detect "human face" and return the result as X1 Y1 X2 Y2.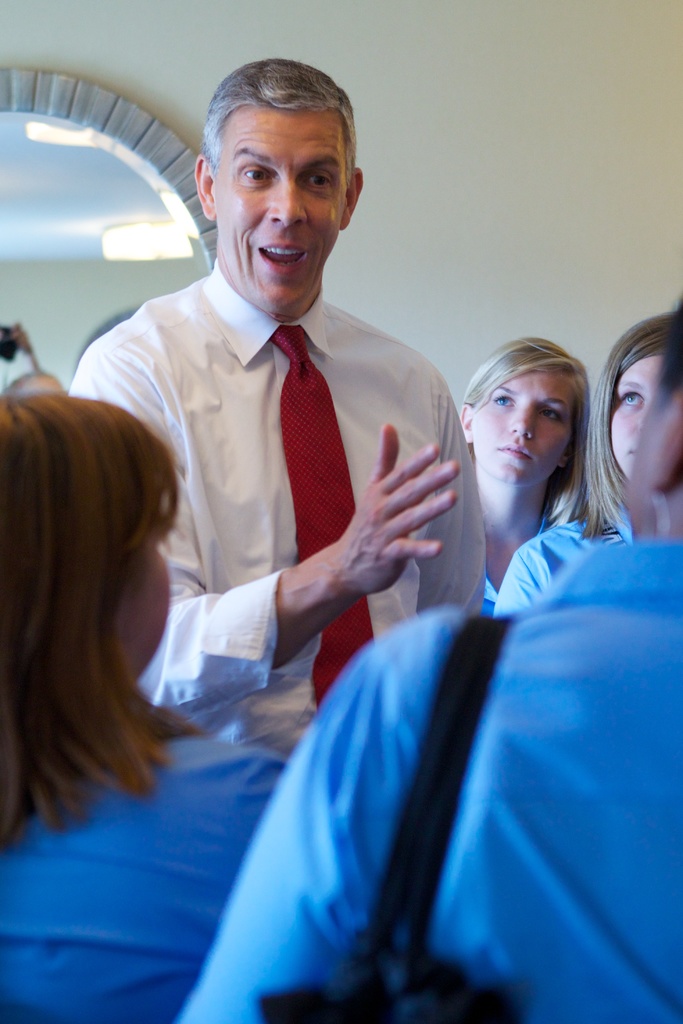
204 99 358 319.
